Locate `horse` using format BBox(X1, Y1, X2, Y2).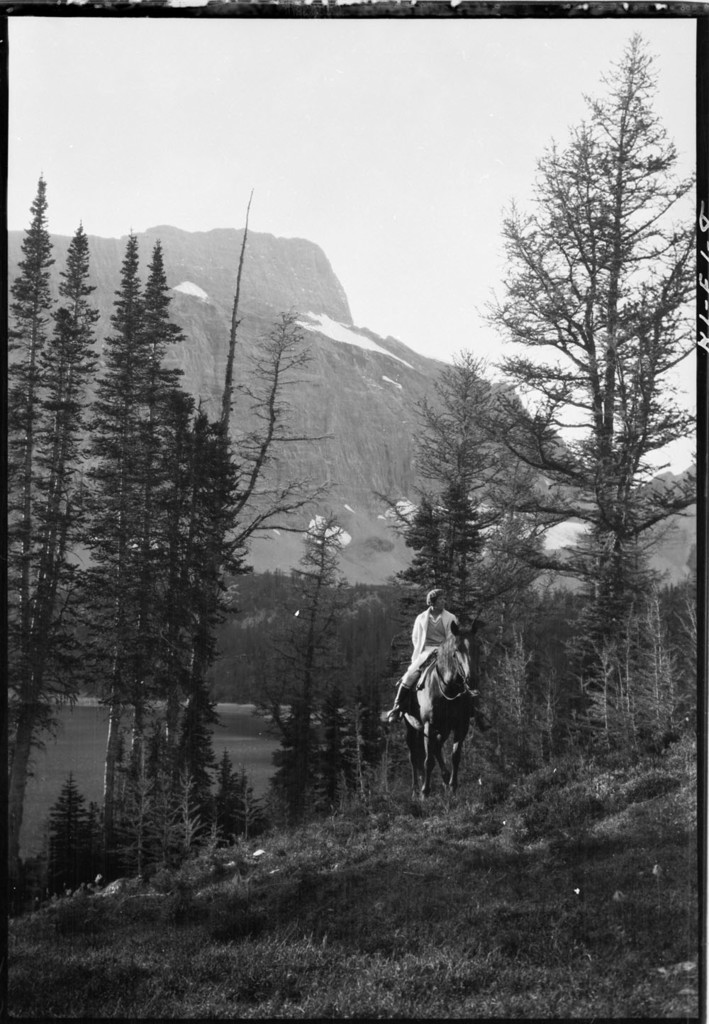
BBox(403, 613, 489, 805).
